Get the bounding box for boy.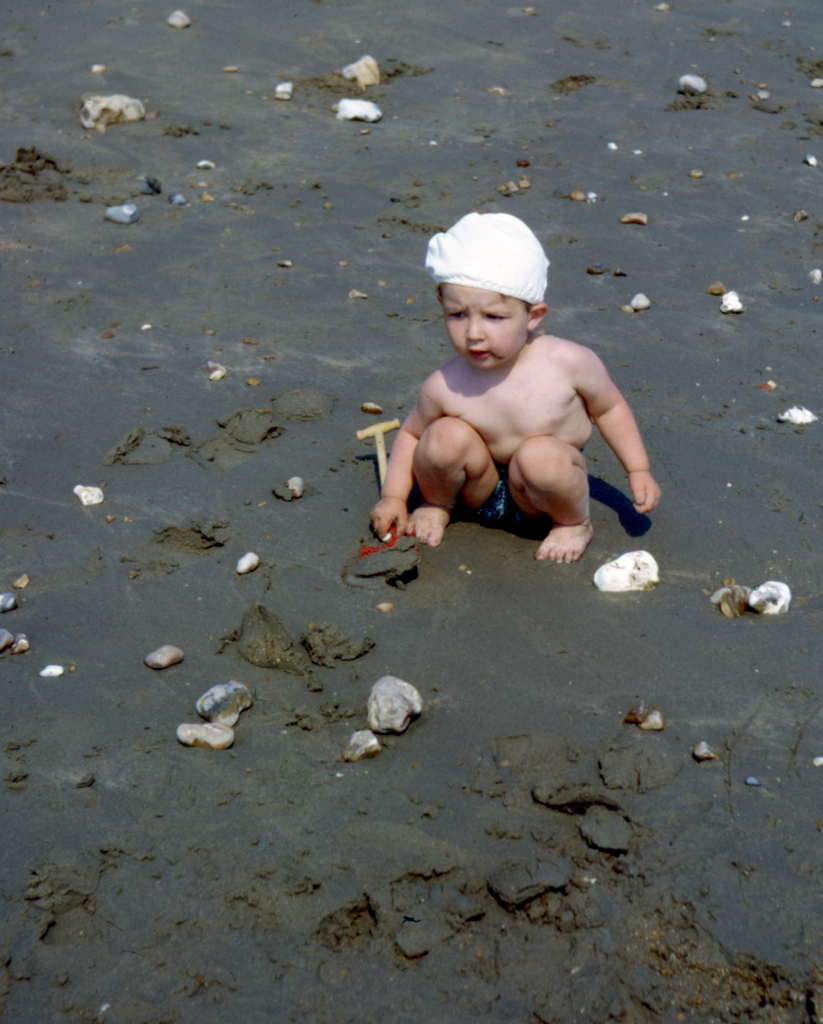
<region>362, 227, 676, 574</region>.
